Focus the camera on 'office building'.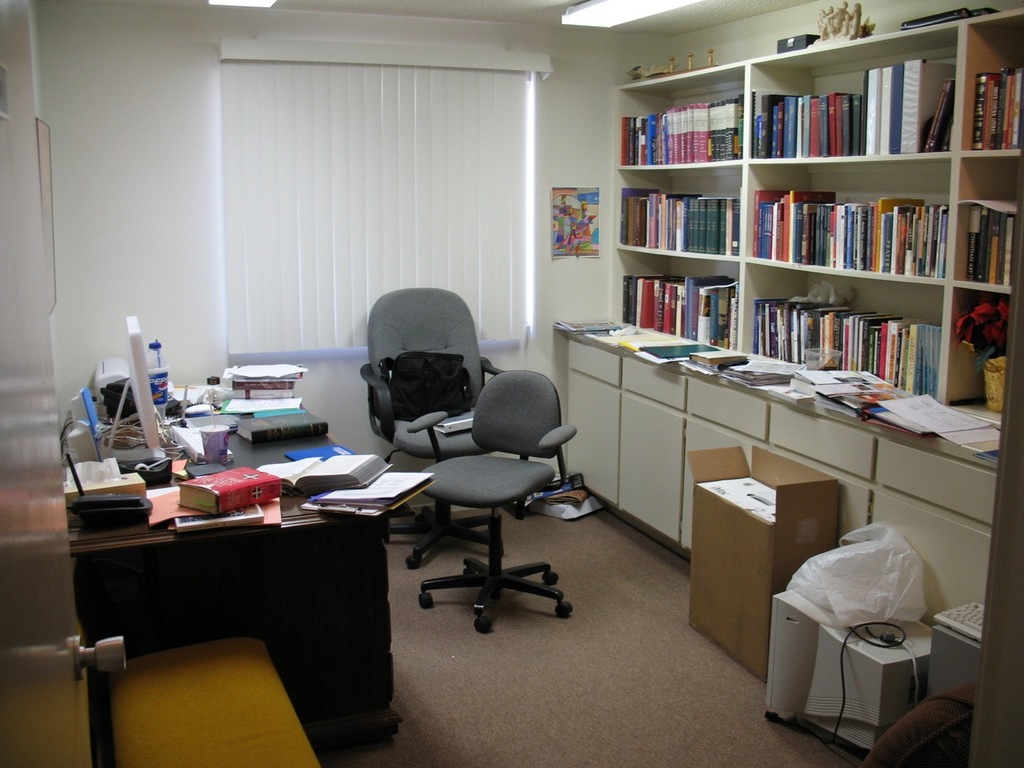
Focus region: 19,2,1023,758.
